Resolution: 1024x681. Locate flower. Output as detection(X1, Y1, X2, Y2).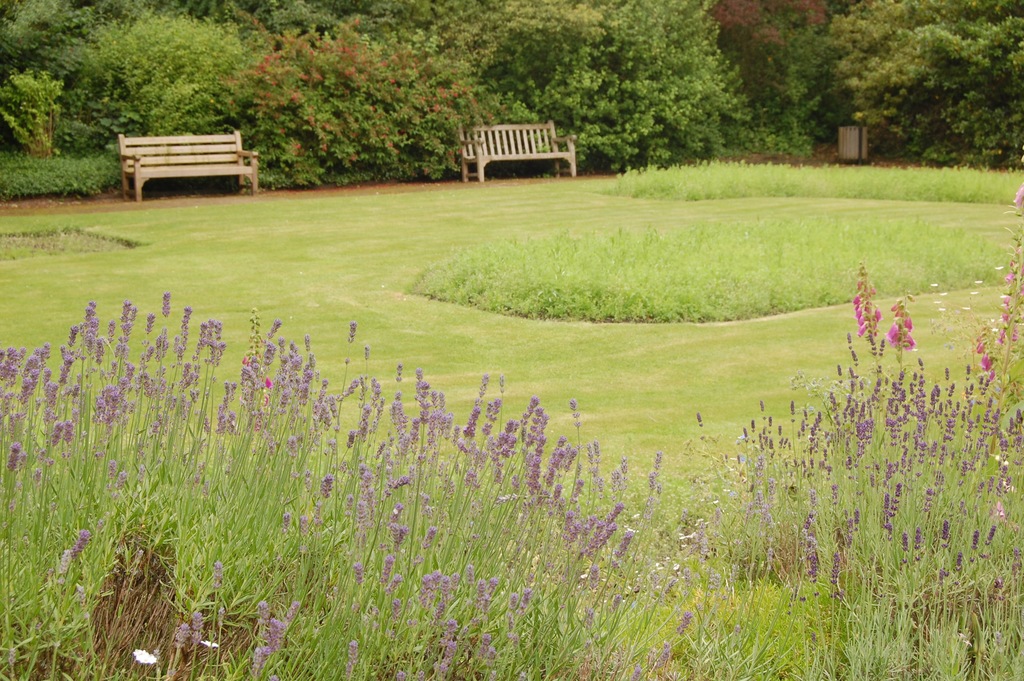
detection(884, 322, 913, 355).
